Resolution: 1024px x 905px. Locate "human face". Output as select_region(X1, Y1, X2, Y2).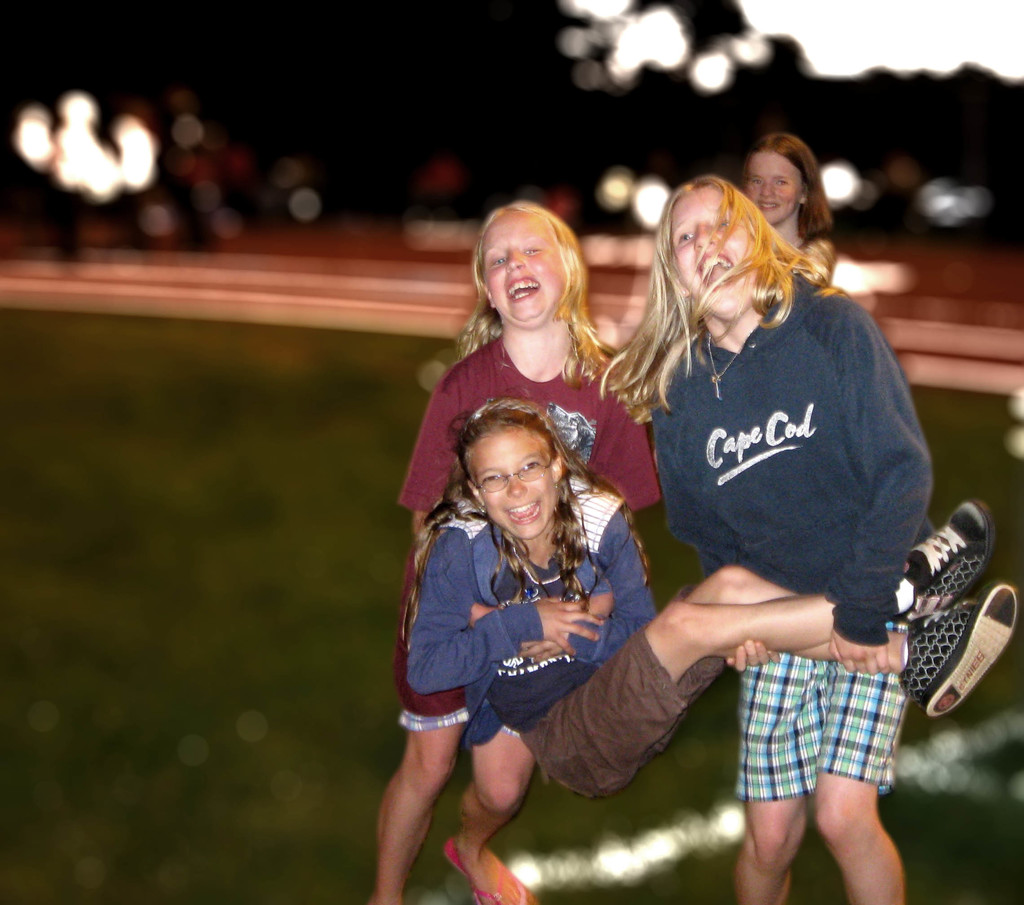
select_region(748, 147, 804, 227).
